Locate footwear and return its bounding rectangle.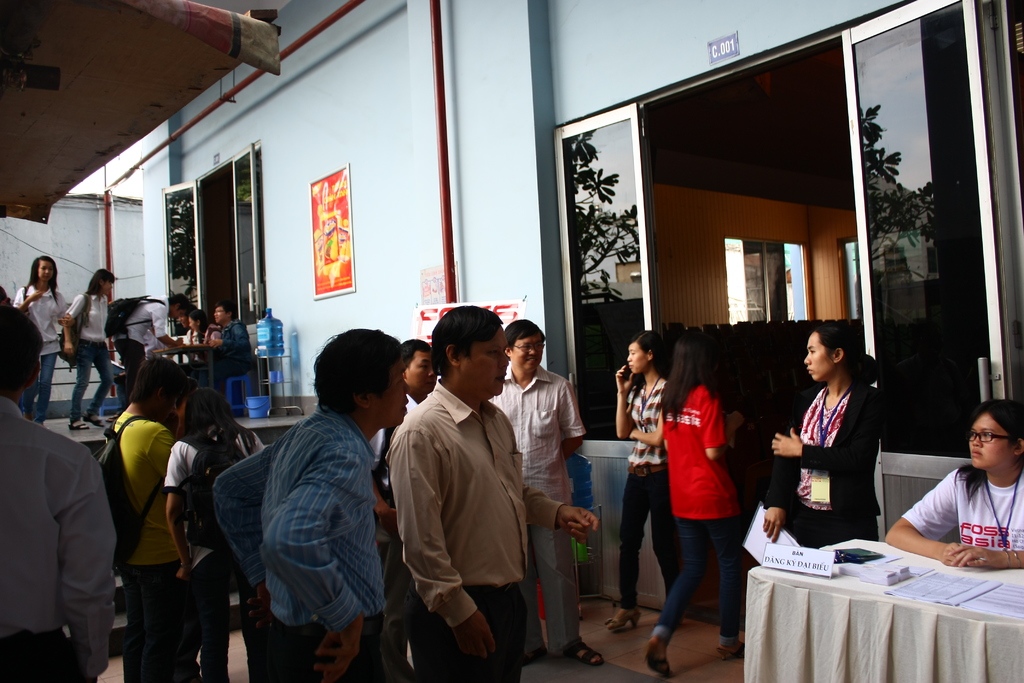
left=715, top=643, right=744, bottom=660.
